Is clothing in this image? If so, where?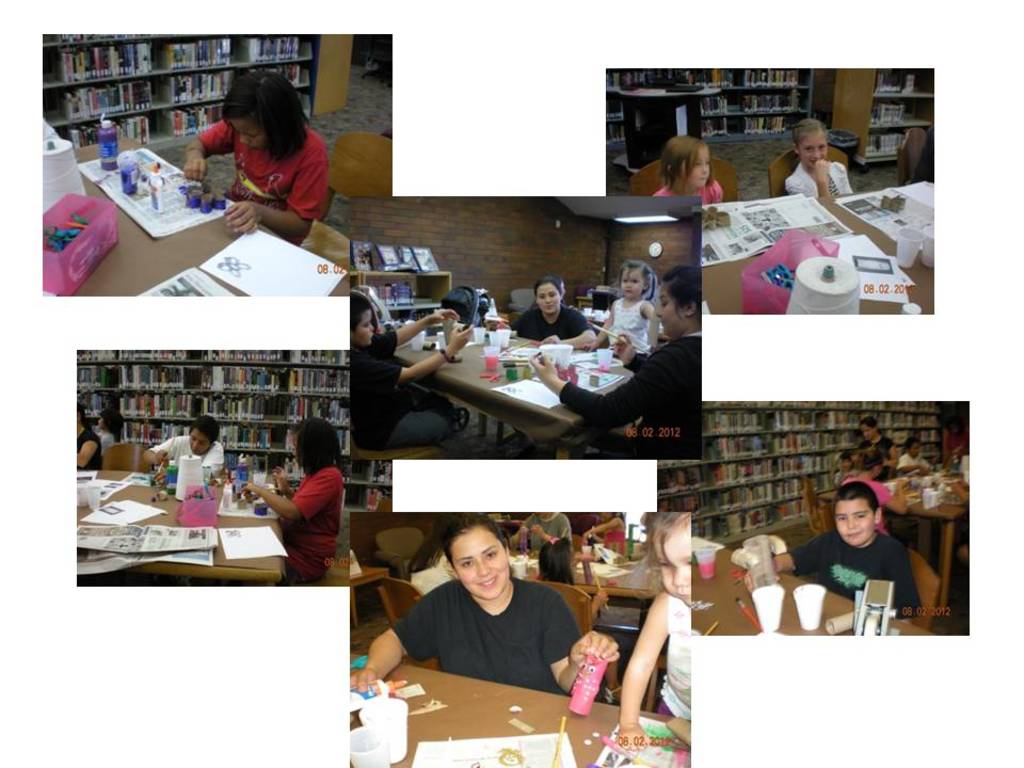
Yes, at crop(896, 450, 929, 471).
